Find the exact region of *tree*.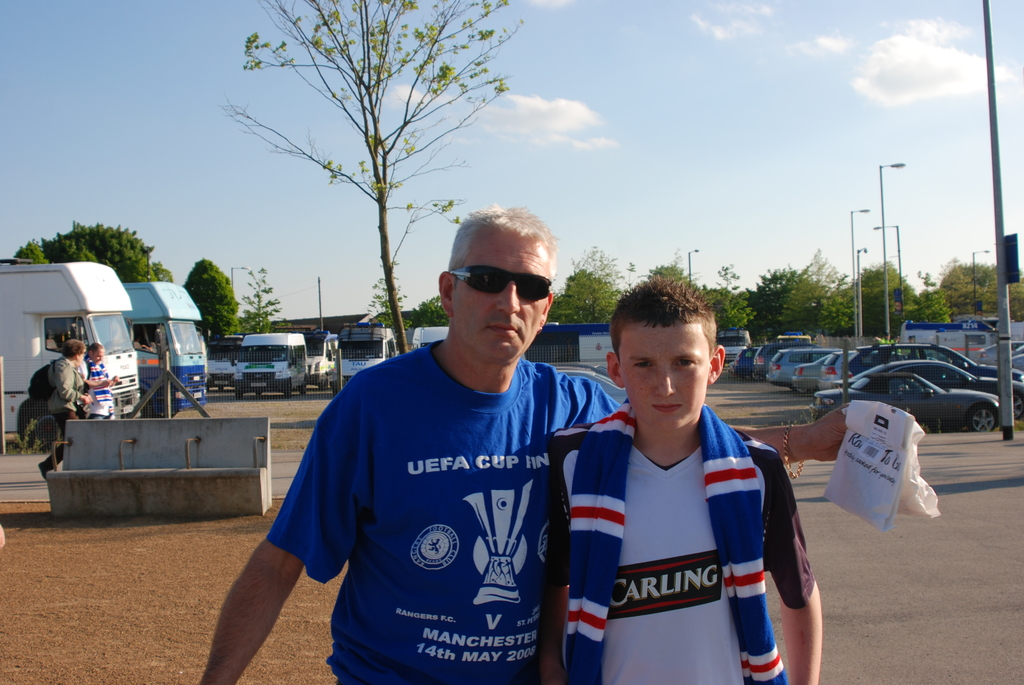
Exact region: (182, 256, 239, 336).
